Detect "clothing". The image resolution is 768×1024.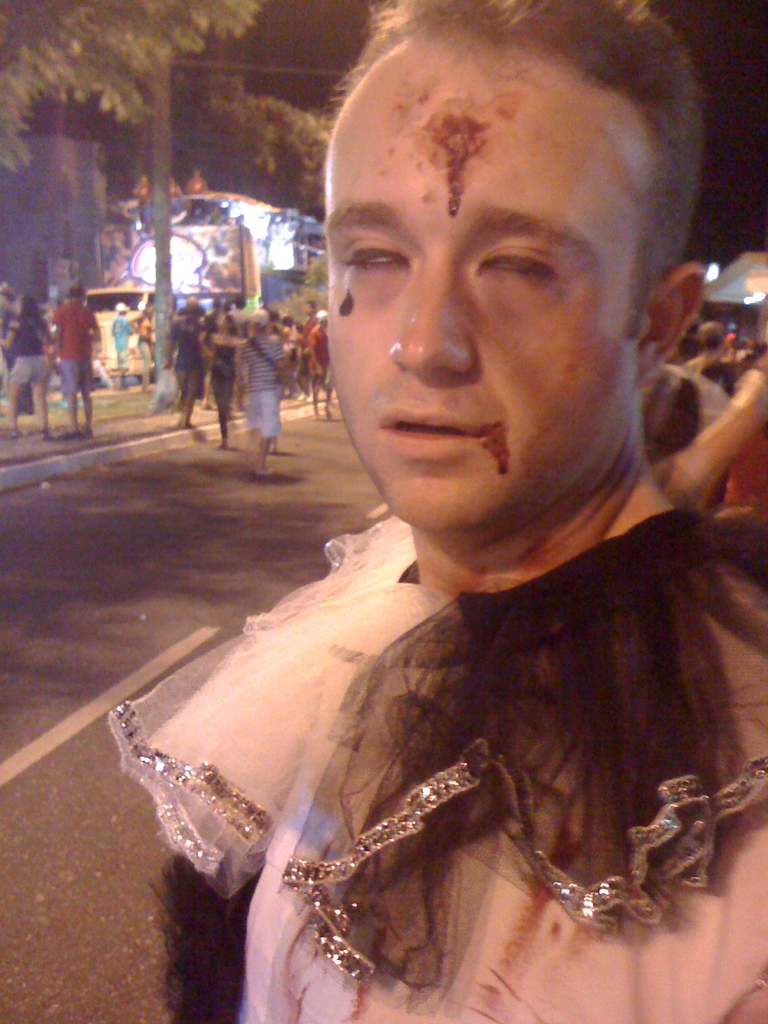
Rect(237, 329, 285, 443).
